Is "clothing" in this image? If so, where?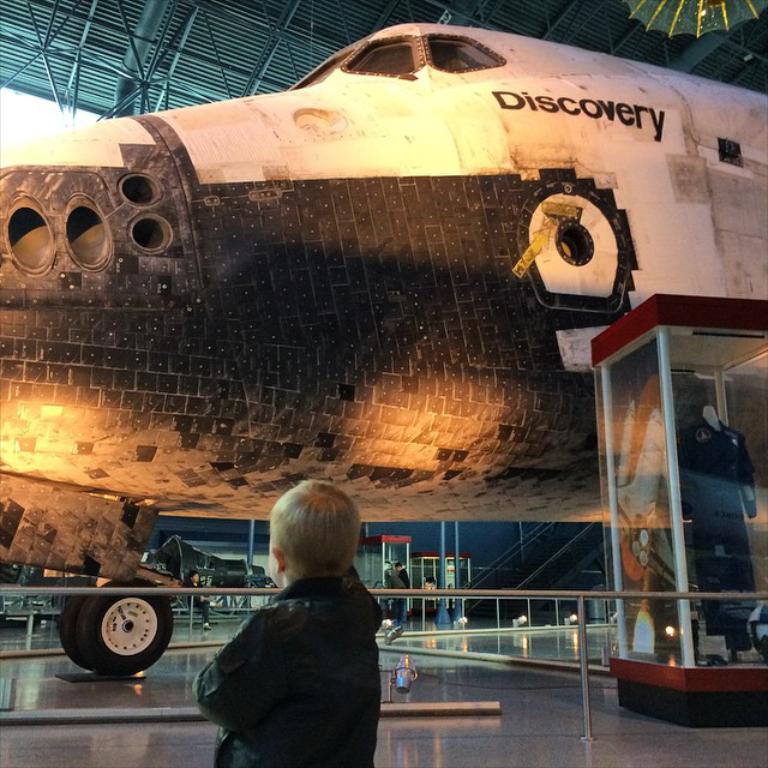
Yes, at {"left": 193, "top": 571, "right": 385, "bottom": 767}.
